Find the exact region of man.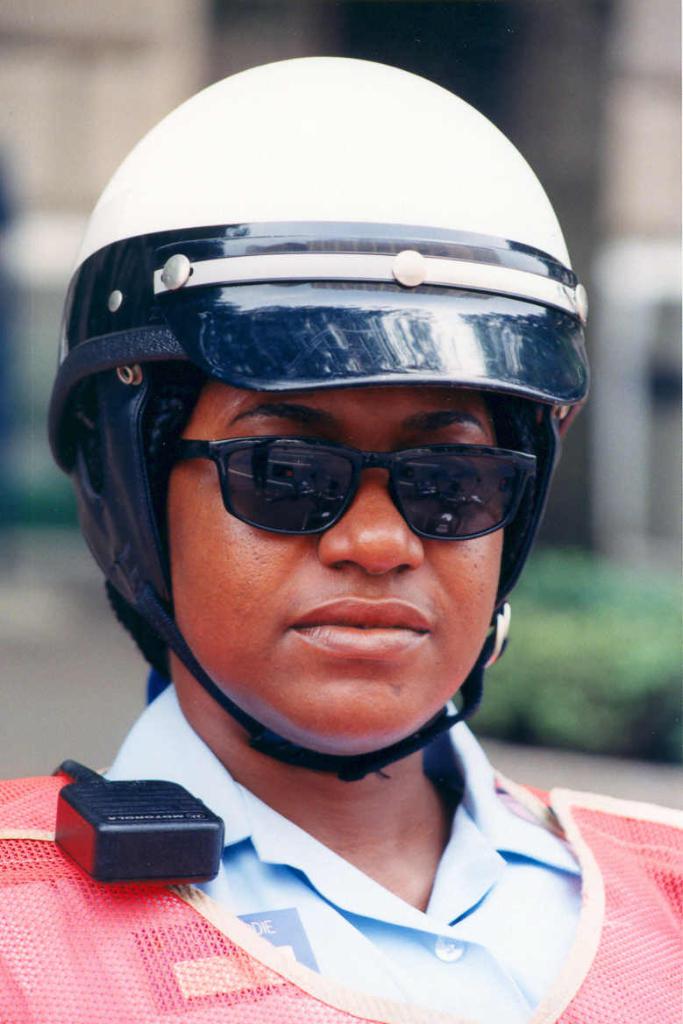
Exact region: BBox(0, 117, 682, 992).
